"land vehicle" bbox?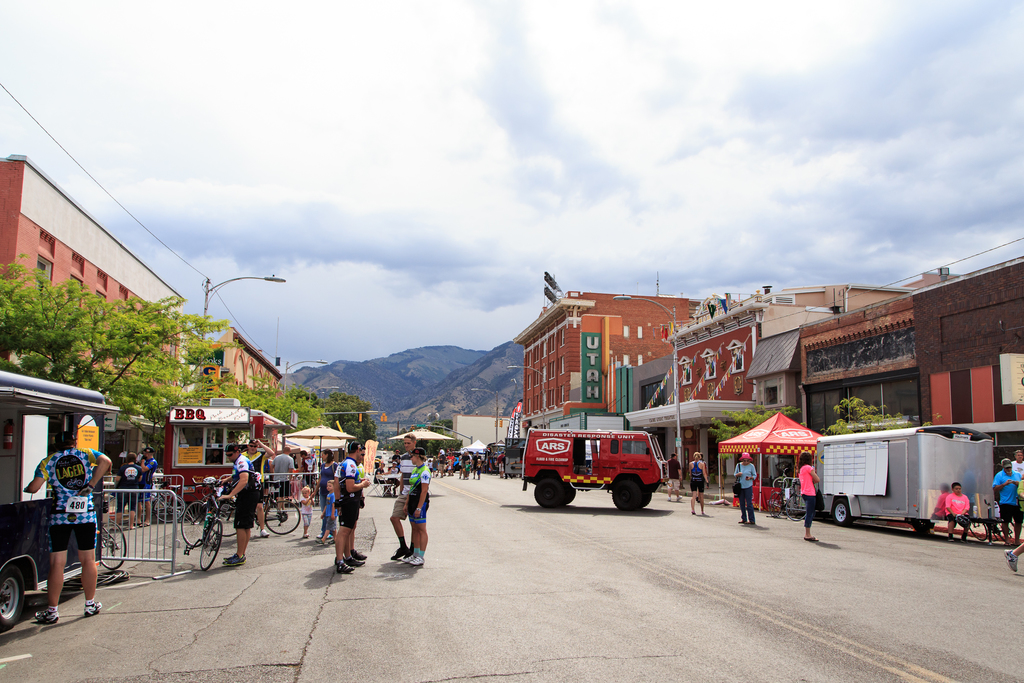
BBox(182, 498, 222, 570)
